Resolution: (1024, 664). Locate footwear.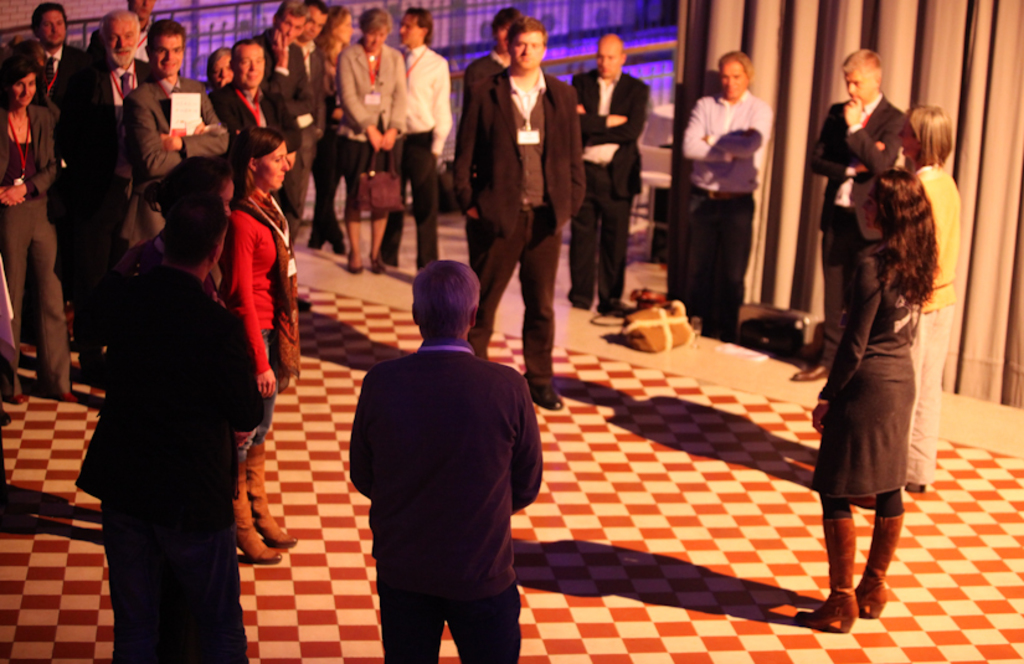
<region>798, 590, 860, 633</region>.
